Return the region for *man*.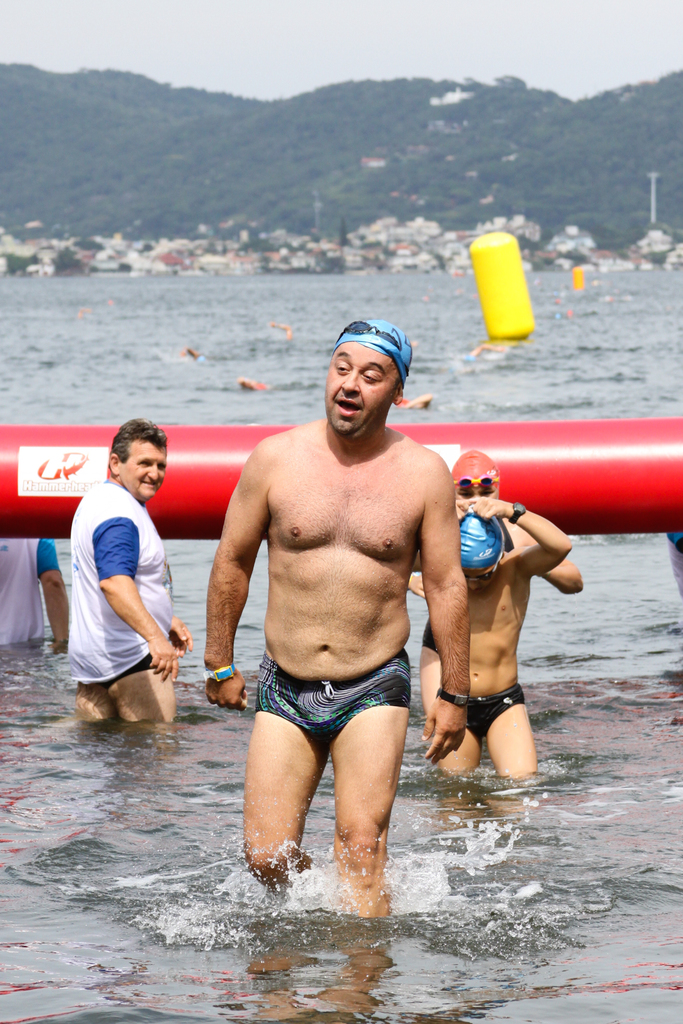
l=418, t=450, r=584, b=717.
